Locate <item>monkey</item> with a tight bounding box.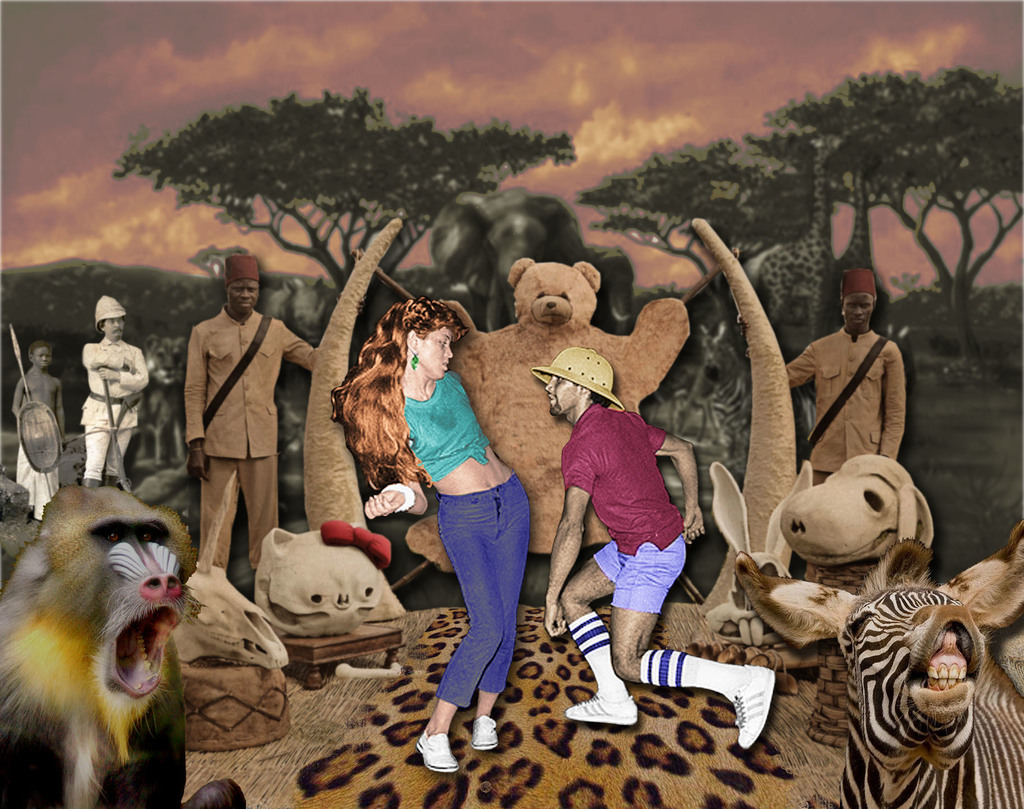
<box>0,477,196,802</box>.
